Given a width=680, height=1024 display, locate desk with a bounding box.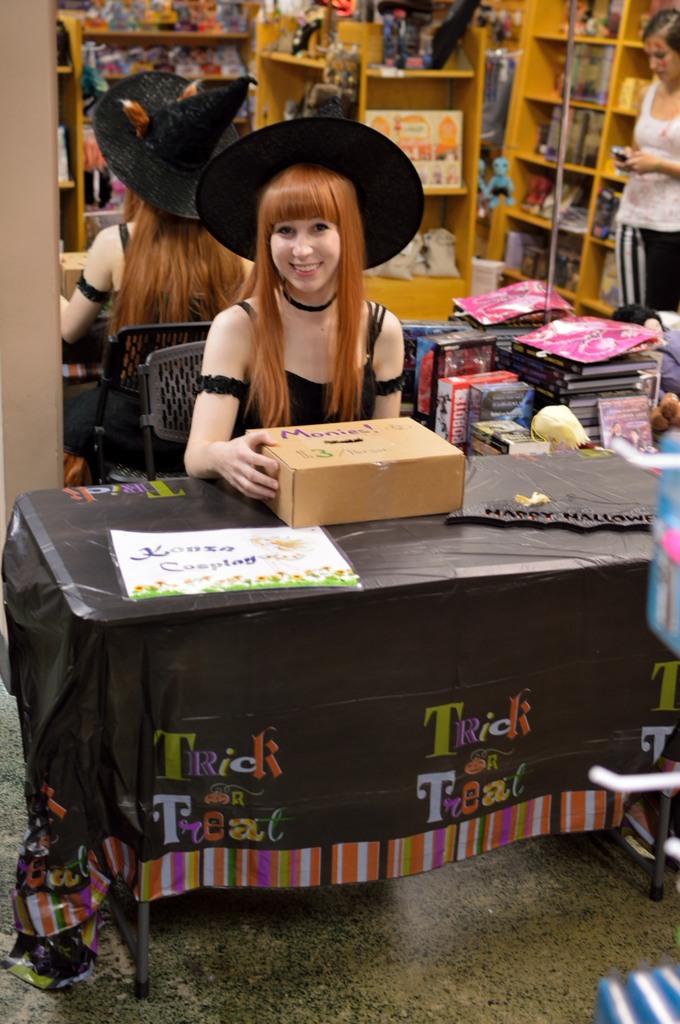
Located: [left=15, top=439, right=679, bottom=995].
